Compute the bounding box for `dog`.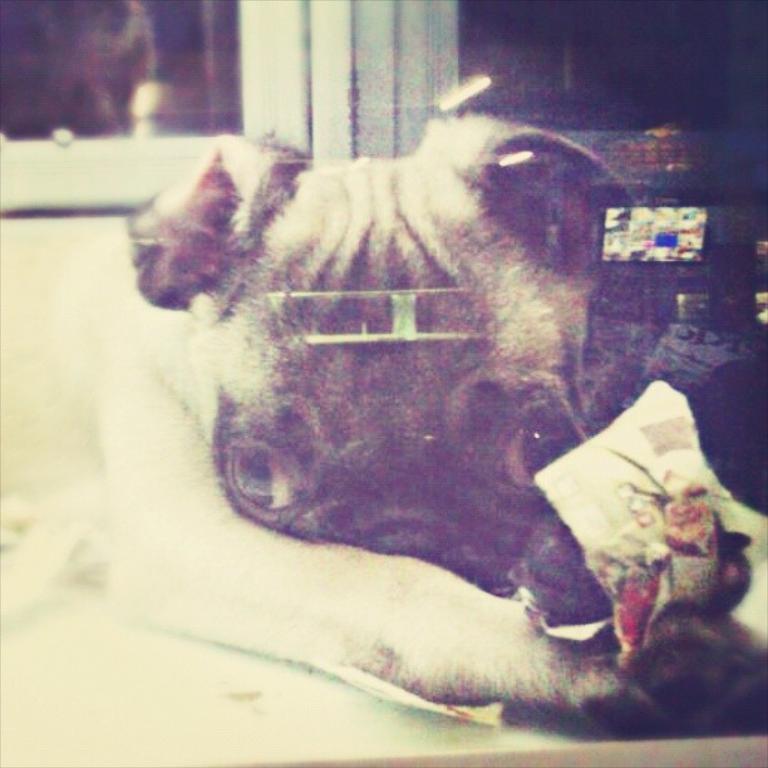
x1=98, y1=117, x2=767, y2=735.
